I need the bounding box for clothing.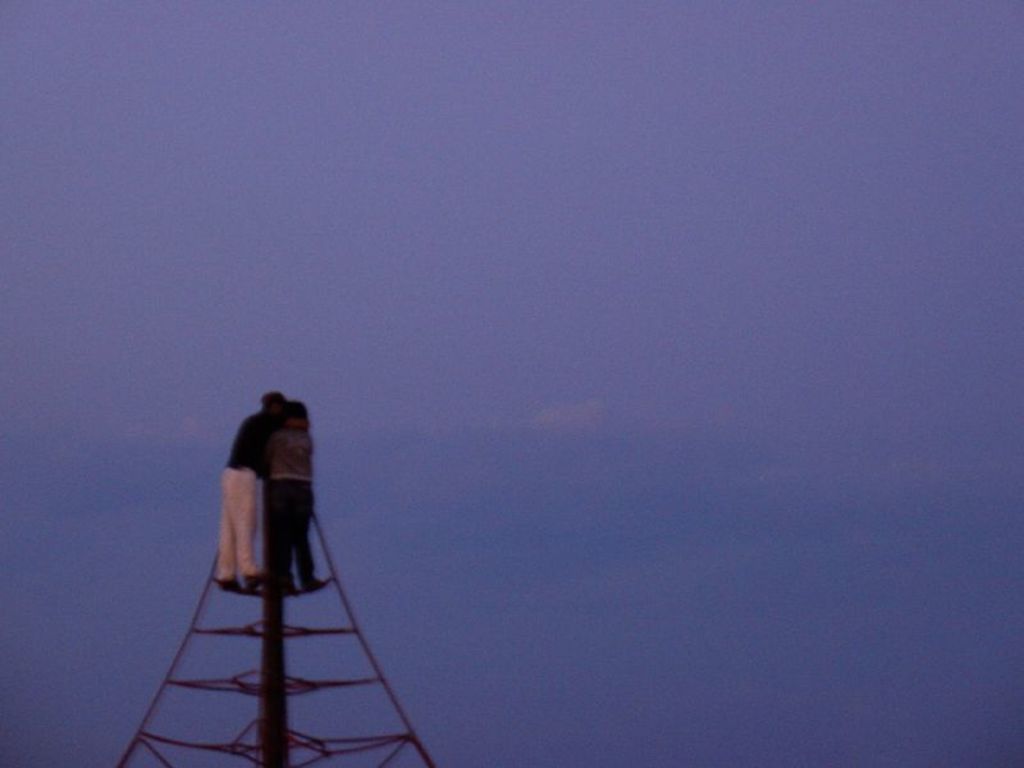
Here it is: <bbox>260, 424, 320, 585</bbox>.
